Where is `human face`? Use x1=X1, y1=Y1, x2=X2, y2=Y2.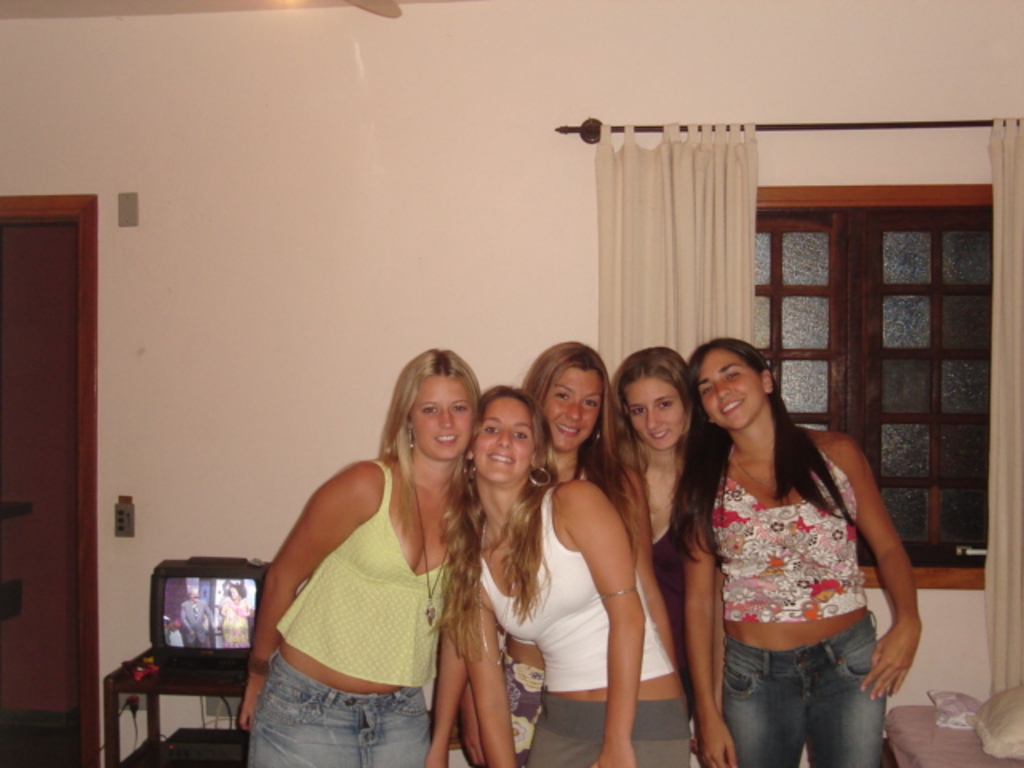
x1=546, y1=366, x2=600, y2=451.
